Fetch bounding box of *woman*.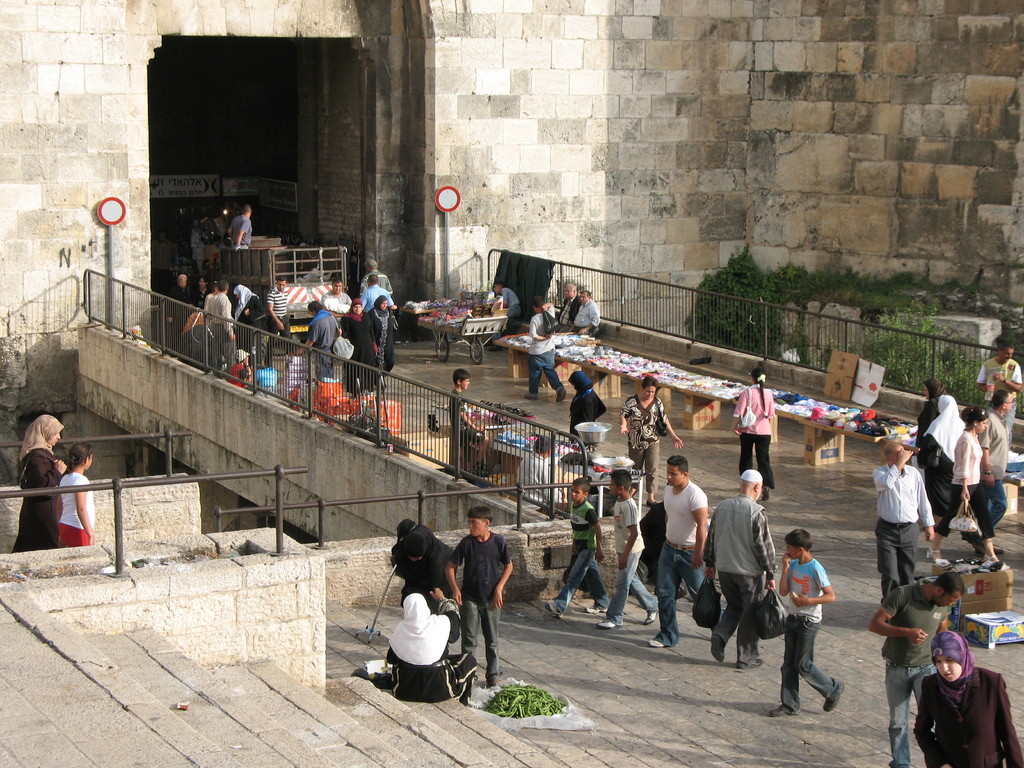
Bbox: select_region(620, 378, 687, 508).
